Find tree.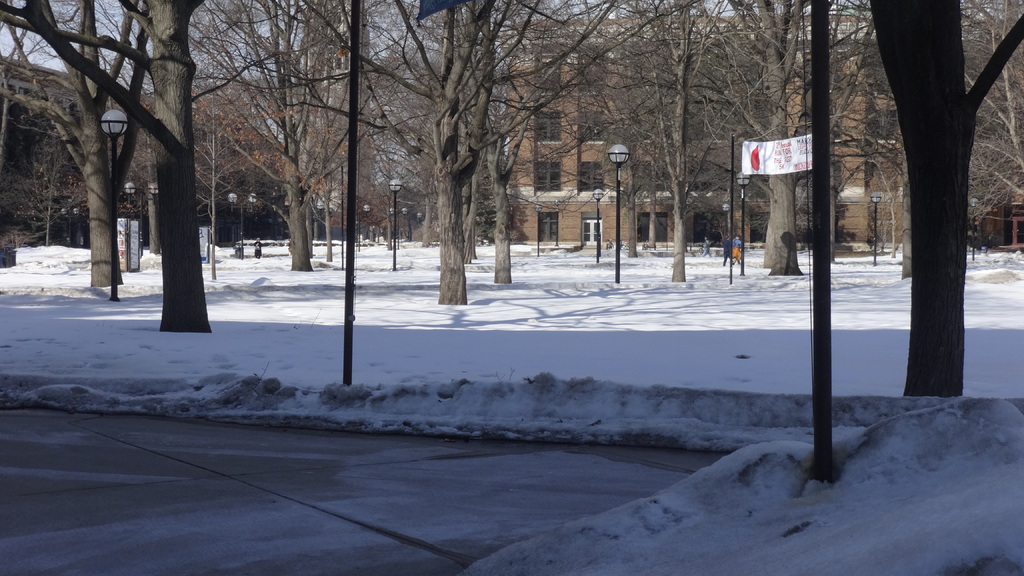
pyautogui.locateOnScreen(679, 0, 851, 293).
